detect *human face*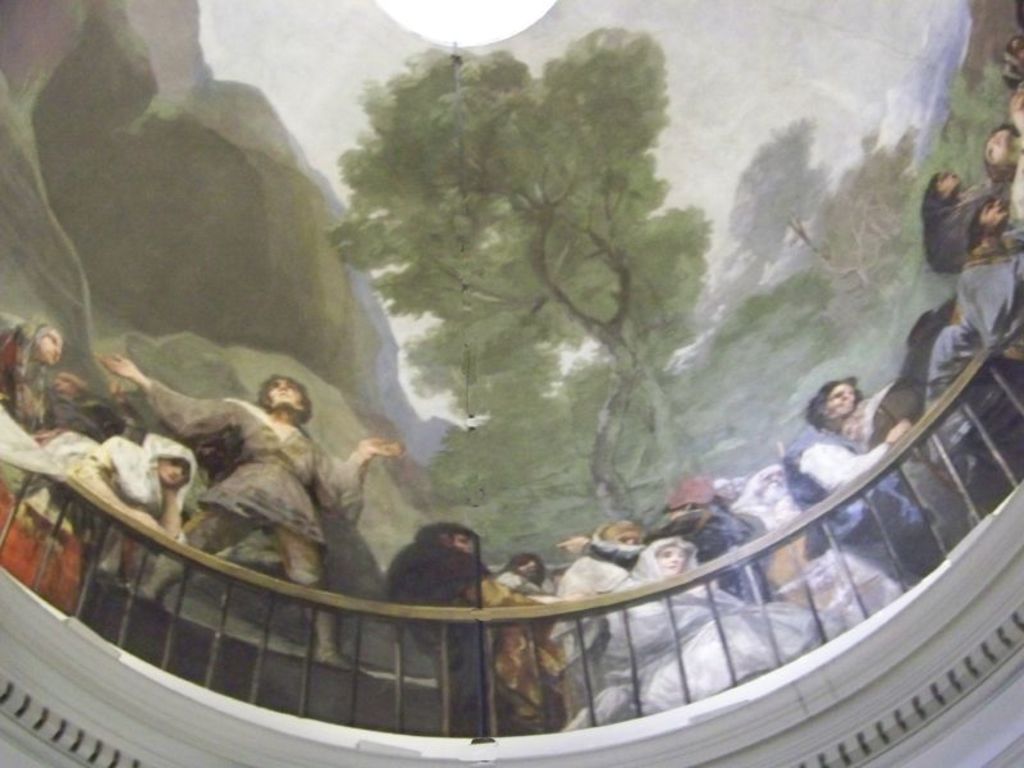
box=[986, 198, 1011, 227]
